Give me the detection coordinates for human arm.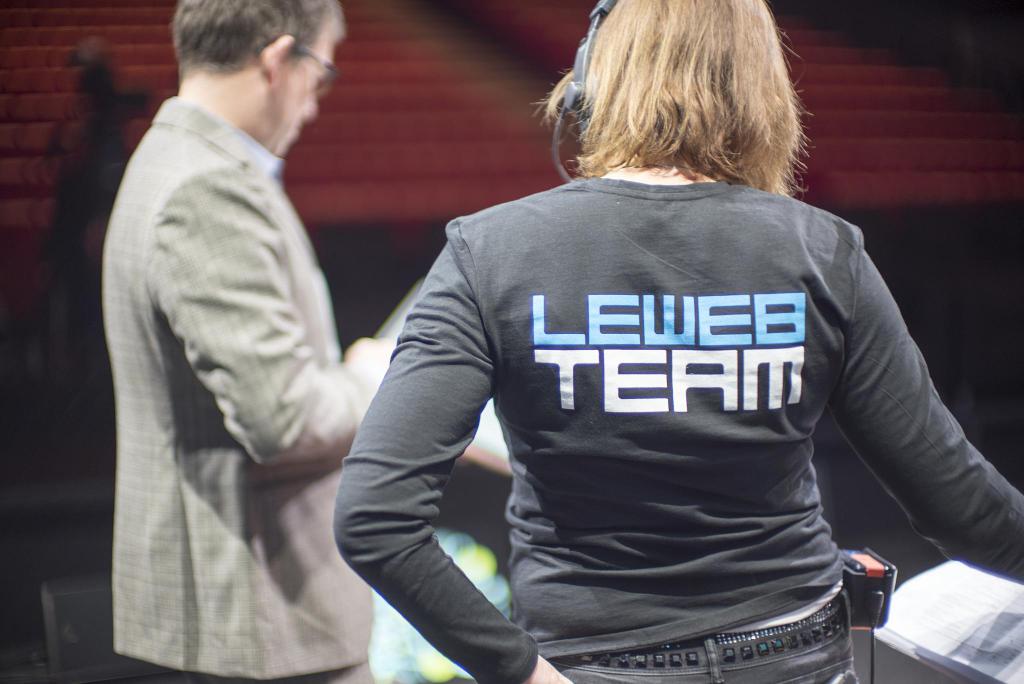
{"x1": 168, "y1": 174, "x2": 403, "y2": 468}.
